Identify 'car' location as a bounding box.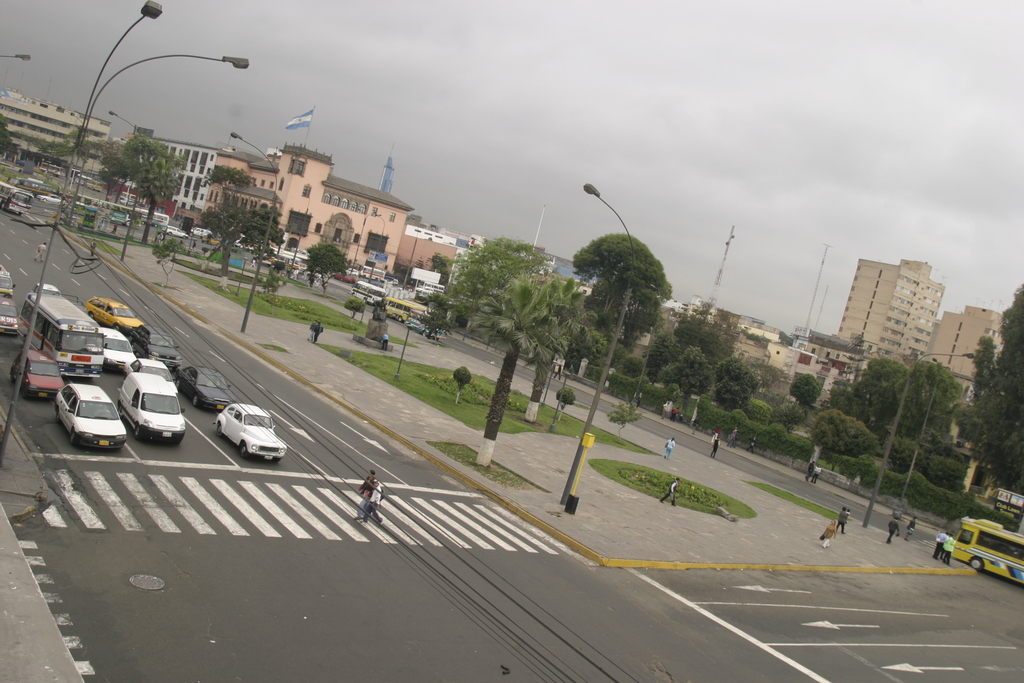
l=345, t=269, r=359, b=276.
